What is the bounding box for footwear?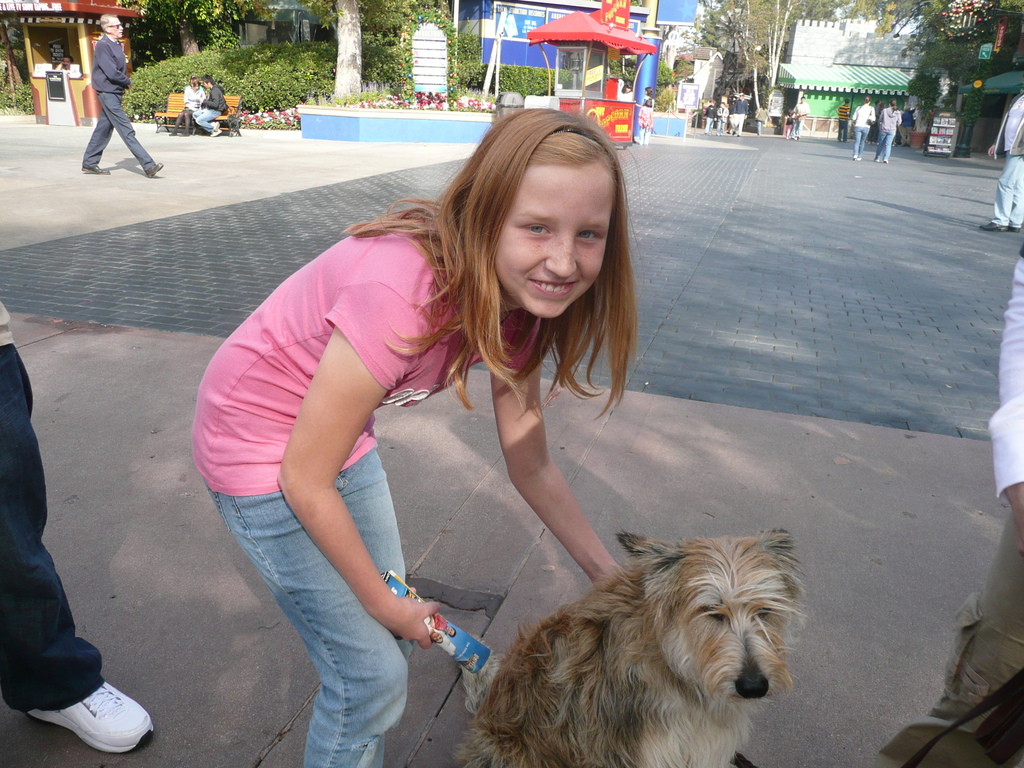
209/131/222/138.
